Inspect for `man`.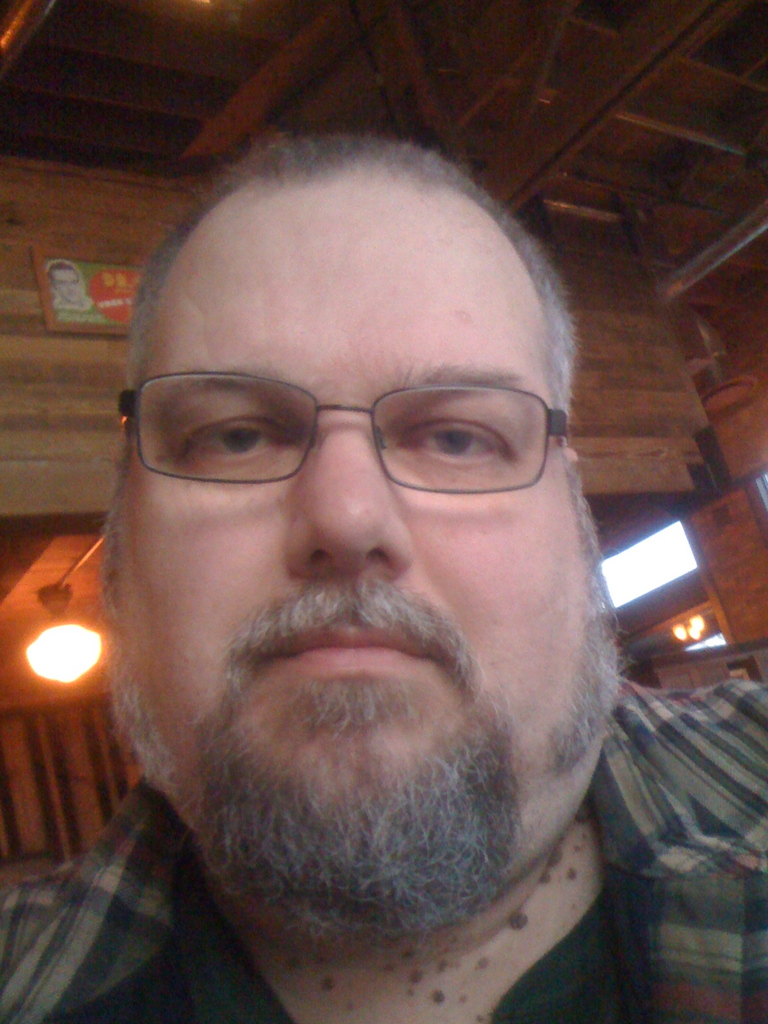
Inspection: box(0, 131, 767, 1023).
